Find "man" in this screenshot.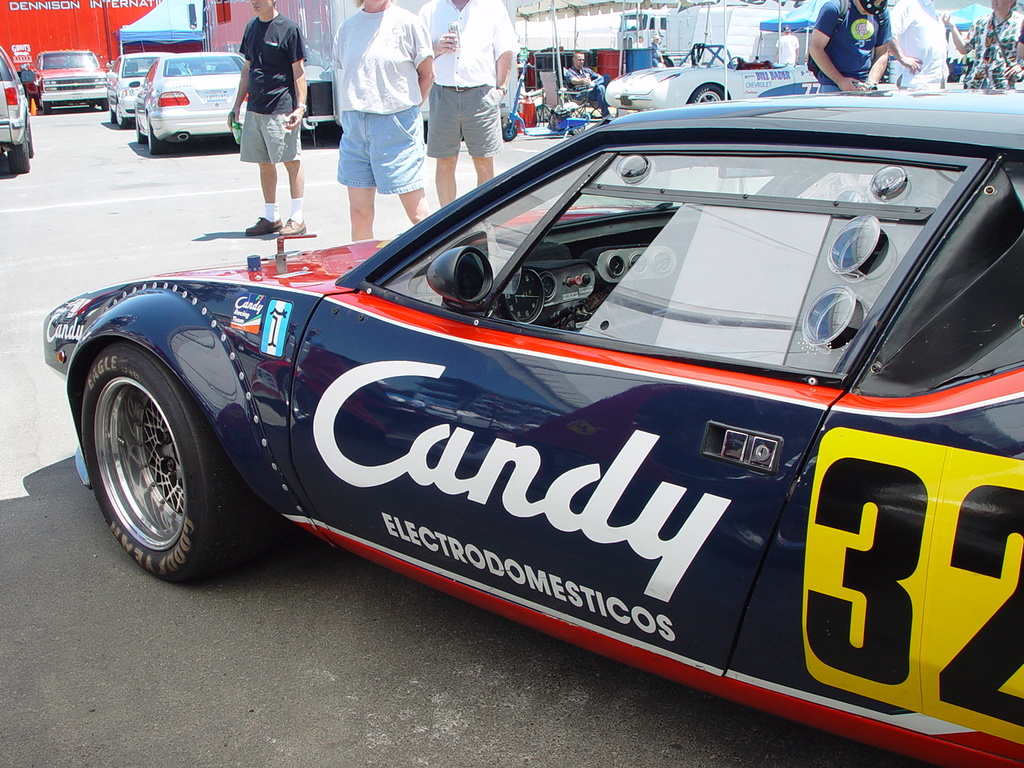
The bounding box for "man" is left=230, top=0, right=312, bottom=240.
